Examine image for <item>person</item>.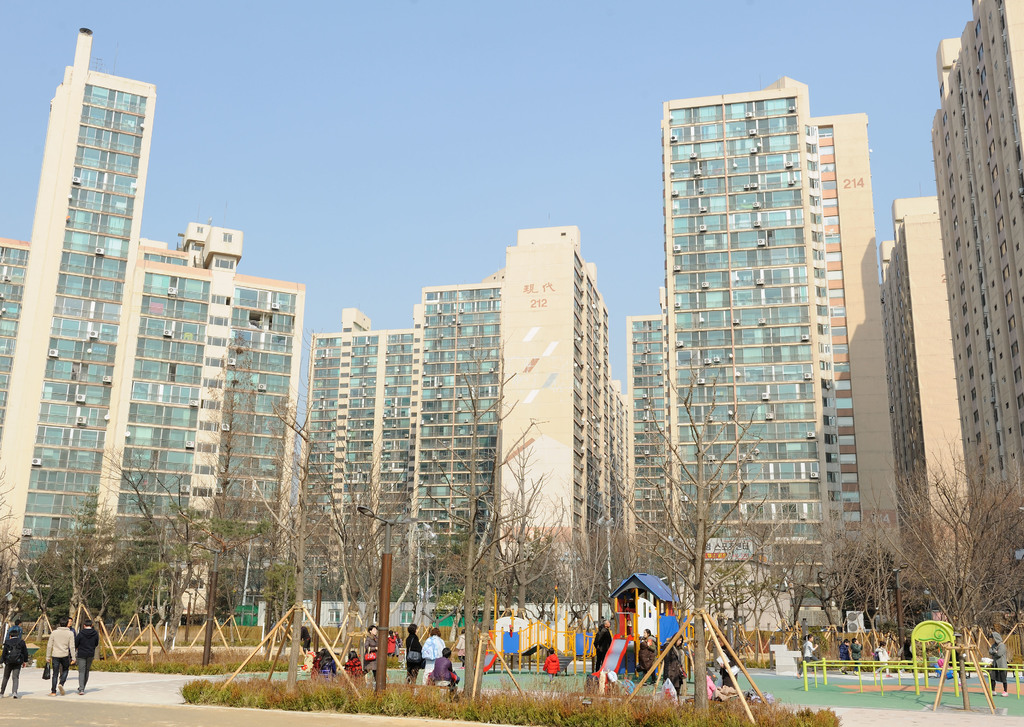
Examination result: (36,619,85,701).
